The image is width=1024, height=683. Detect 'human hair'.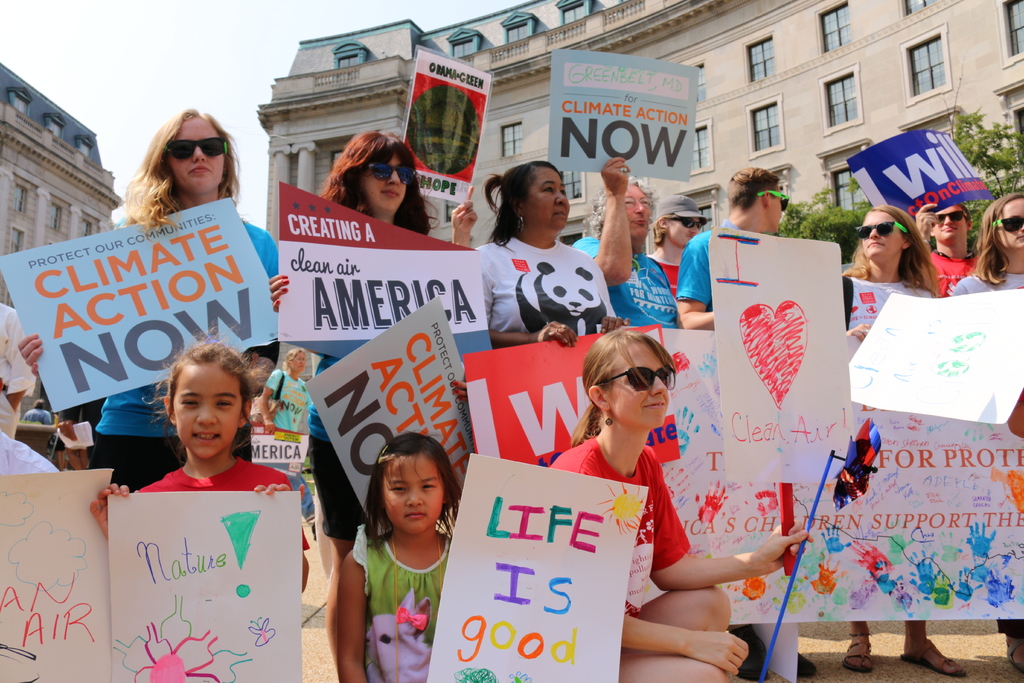
Detection: BBox(648, 210, 675, 248).
